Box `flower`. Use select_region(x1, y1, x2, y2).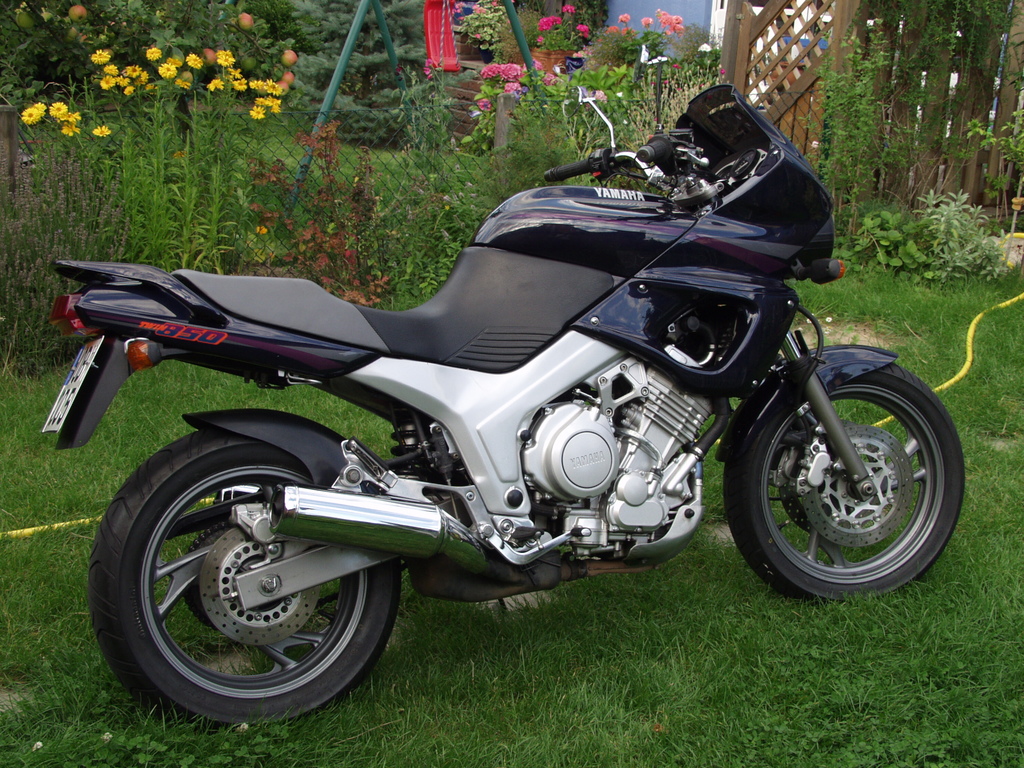
select_region(58, 118, 78, 137).
